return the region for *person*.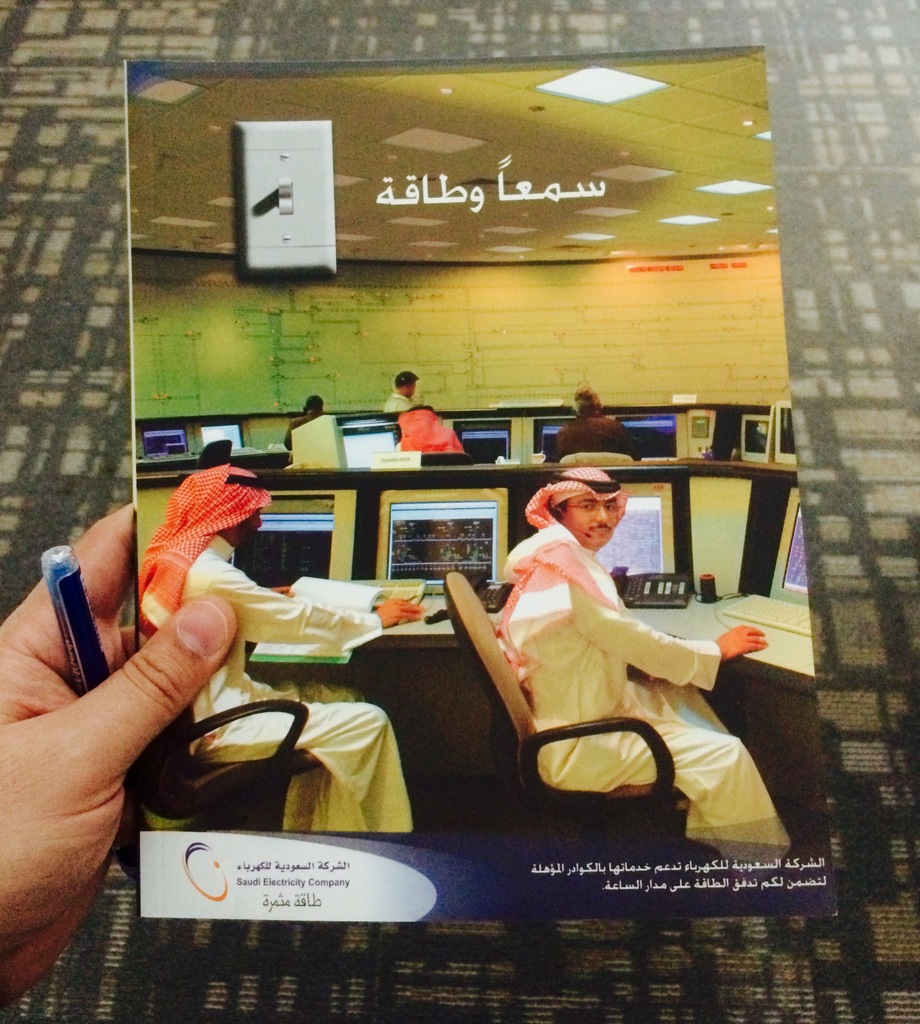
x1=0 y1=488 x2=226 y2=1023.
